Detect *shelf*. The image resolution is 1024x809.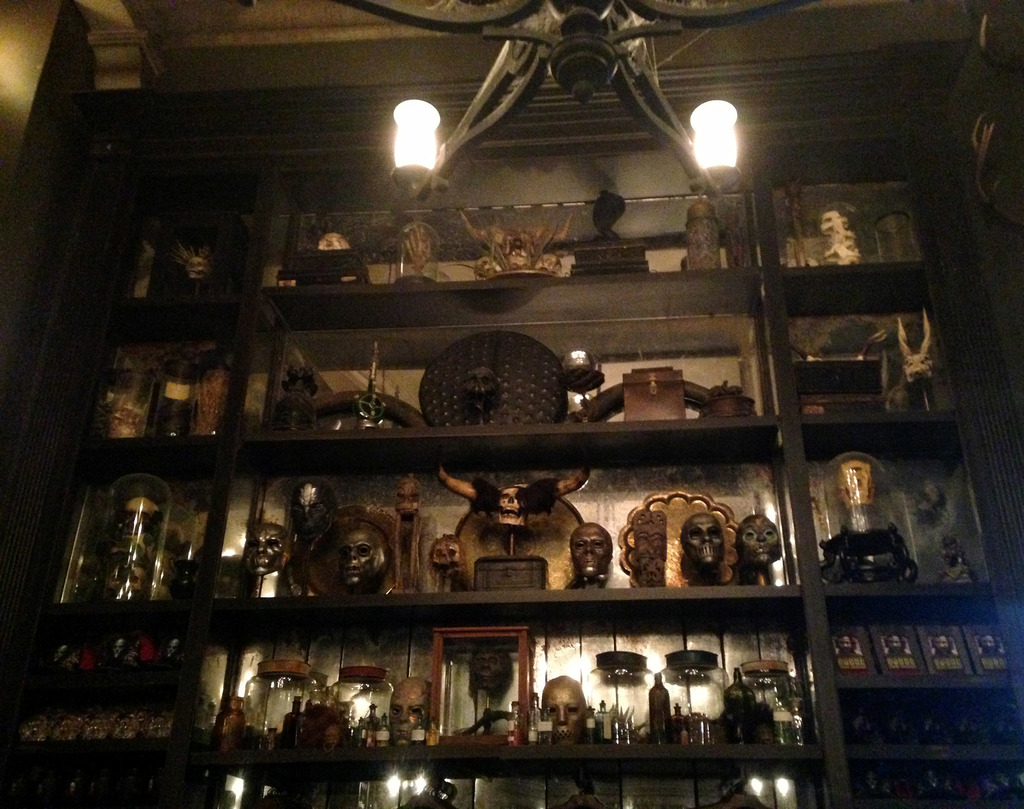
x1=787 y1=433 x2=1023 y2=591.
